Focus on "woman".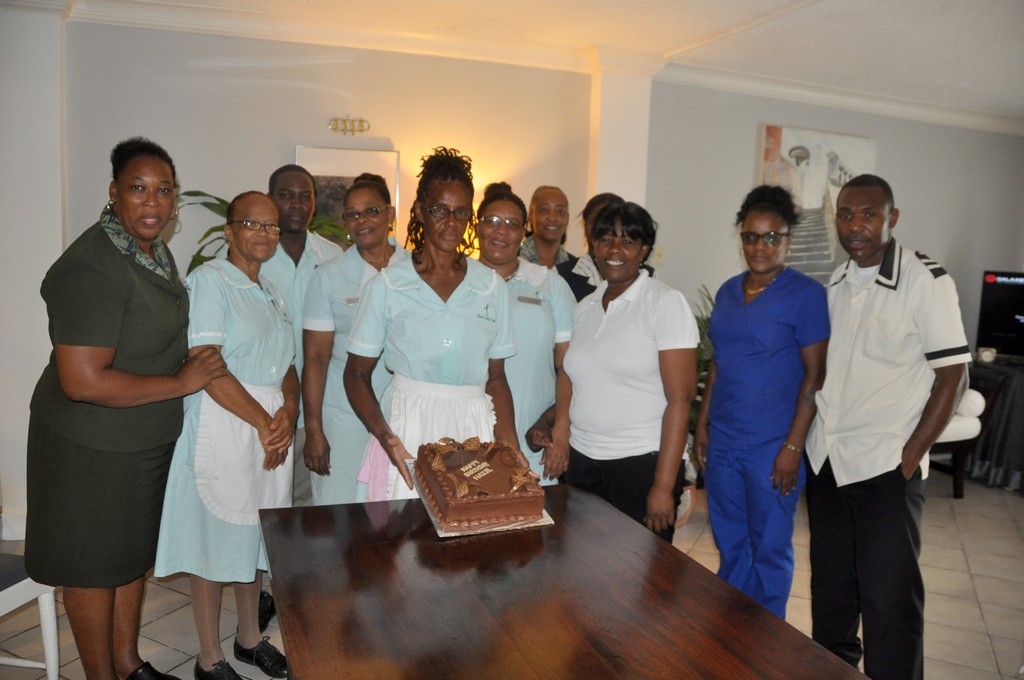
Focused at 155, 188, 308, 679.
